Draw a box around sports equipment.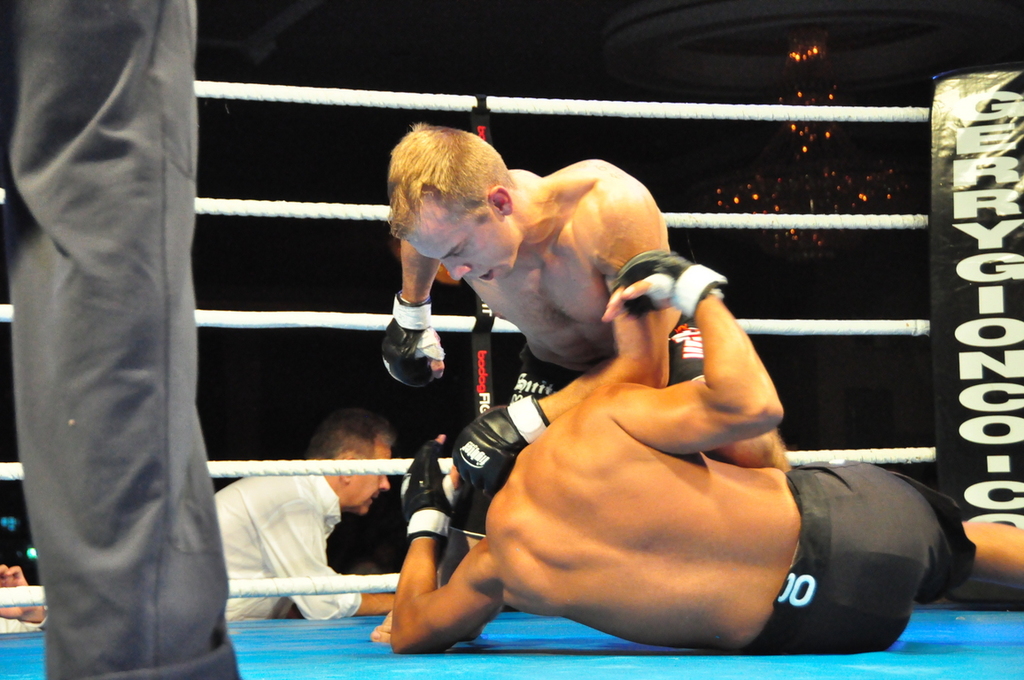
(400,439,456,551).
